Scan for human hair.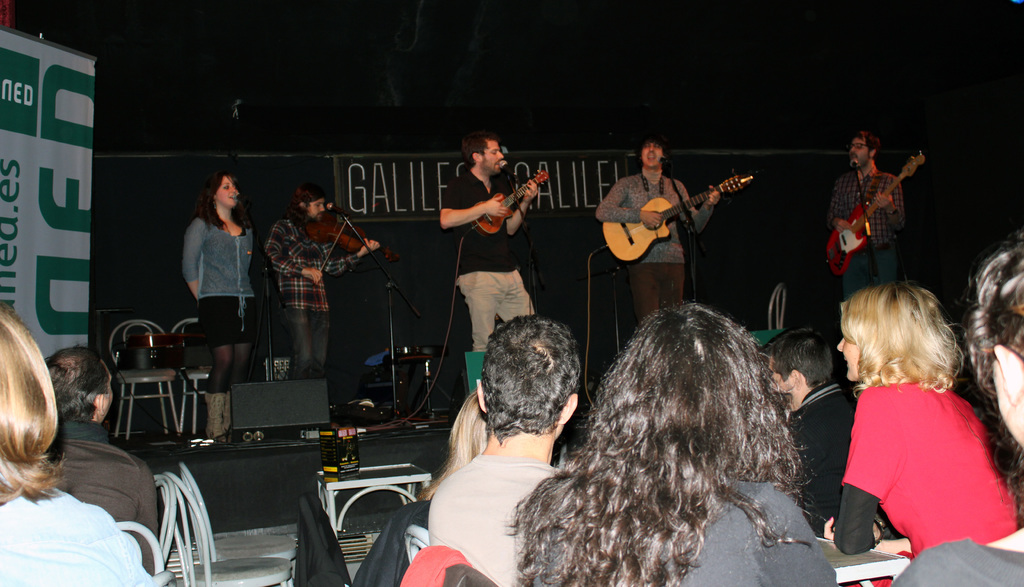
Scan result: x1=838 y1=290 x2=964 y2=390.
